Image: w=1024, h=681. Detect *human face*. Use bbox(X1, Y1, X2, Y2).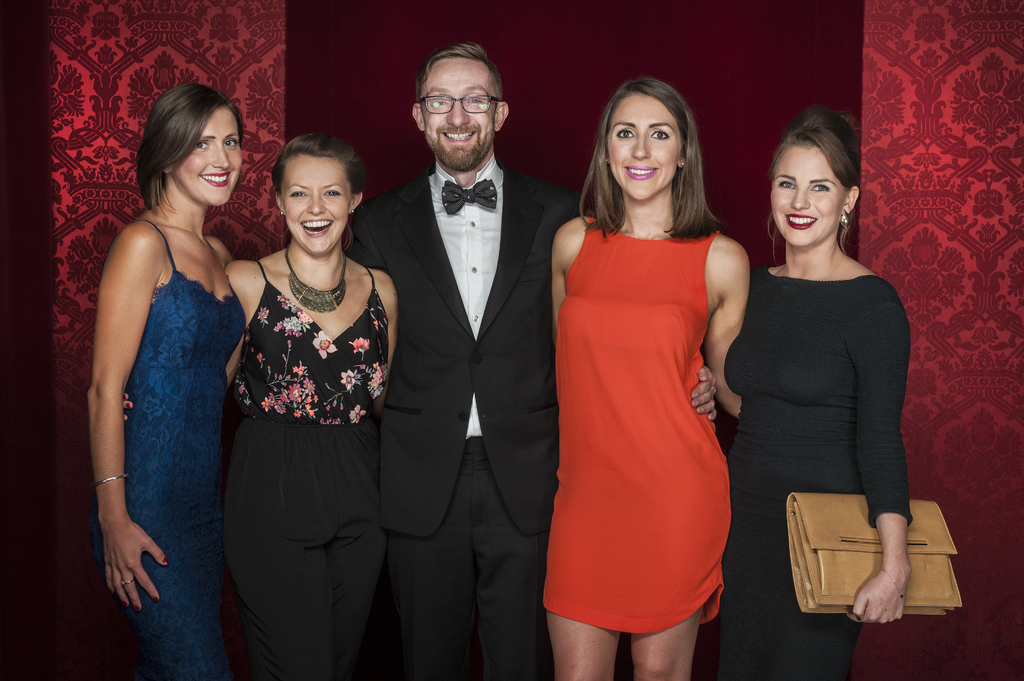
bbox(422, 54, 499, 164).
